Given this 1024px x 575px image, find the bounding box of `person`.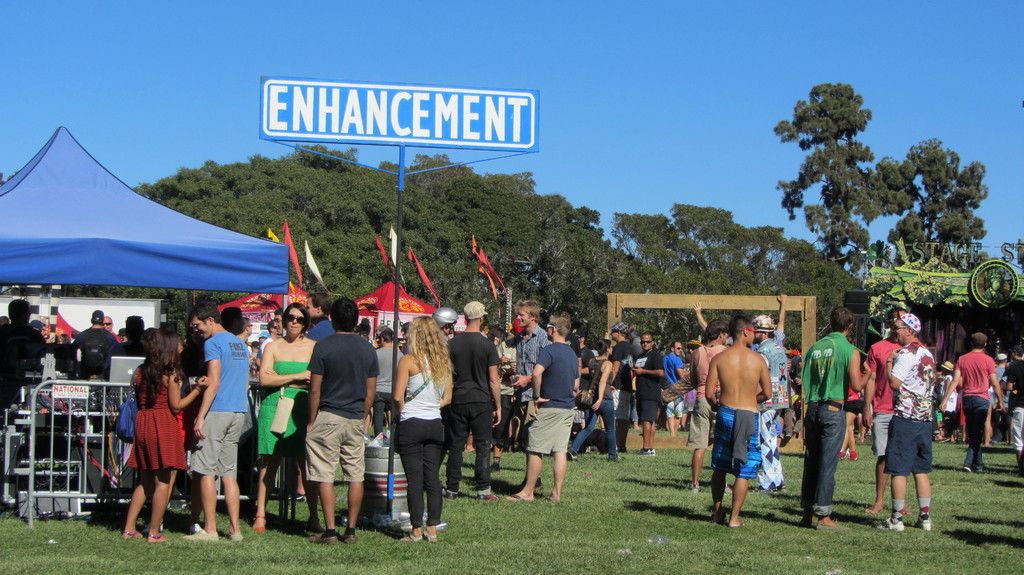
pyautogui.locateOnScreen(442, 301, 503, 500).
